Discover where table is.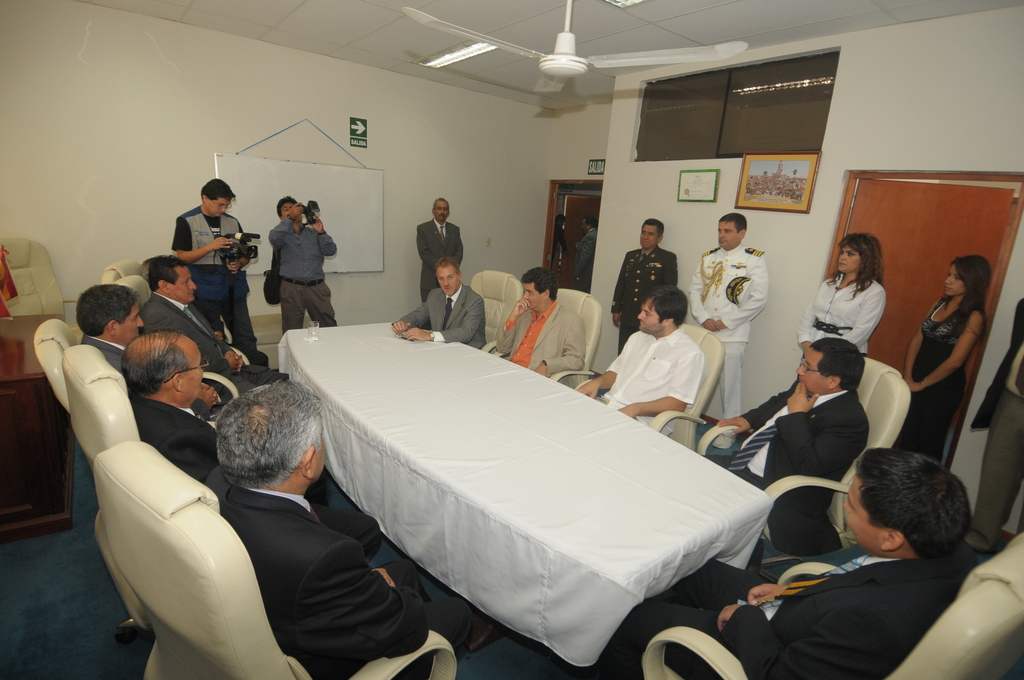
Discovered at <region>272, 302, 780, 641</region>.
